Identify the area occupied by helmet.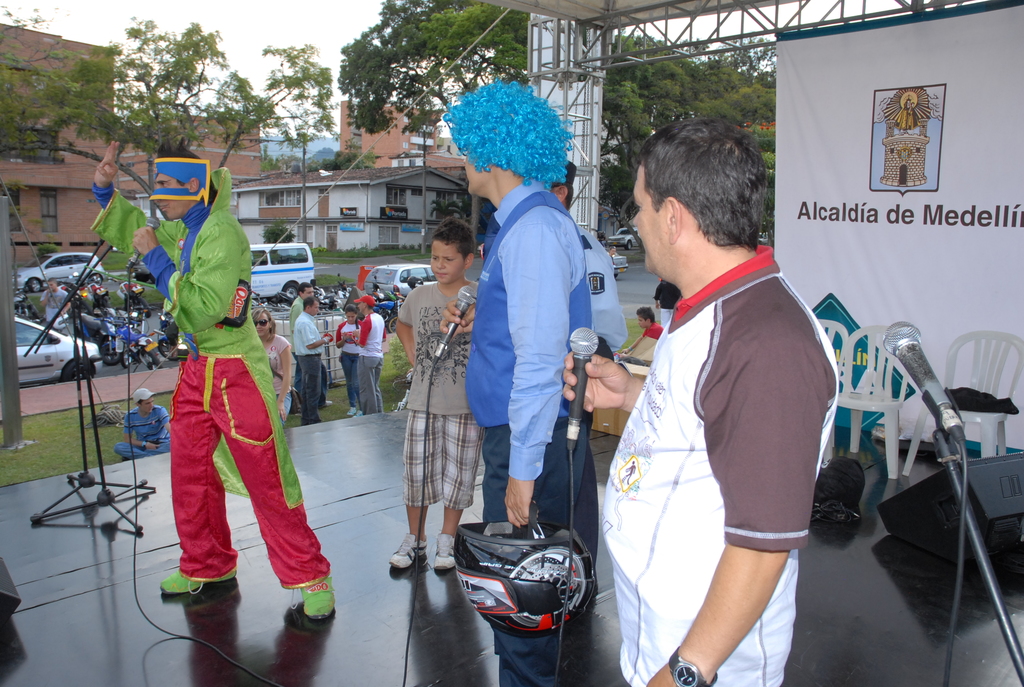
Area: {"left": 454, "top": 501, "right": 589, "bottom": 635}.
